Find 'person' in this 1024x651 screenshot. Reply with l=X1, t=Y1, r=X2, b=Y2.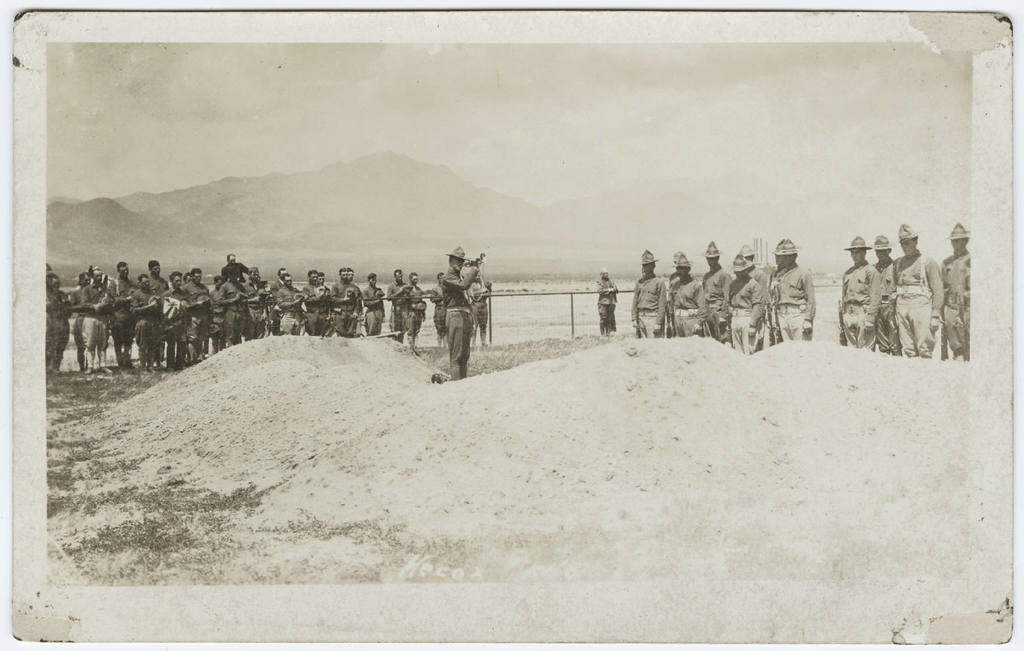
l=871, t=233, r=901, b=358.
